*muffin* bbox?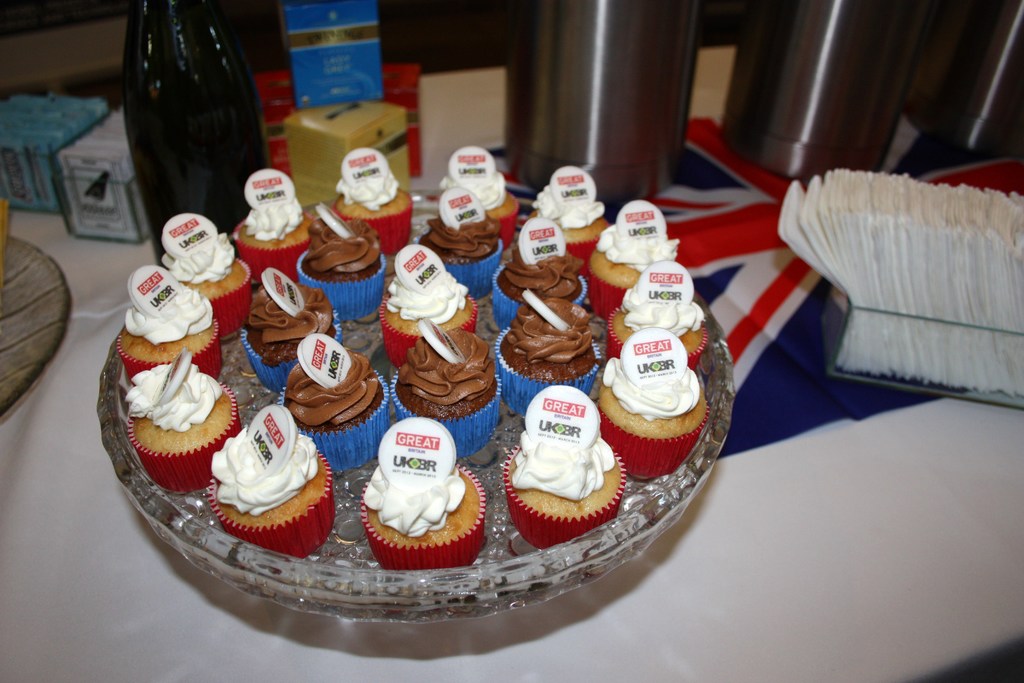
bbox(525, 156, 612, 272)
